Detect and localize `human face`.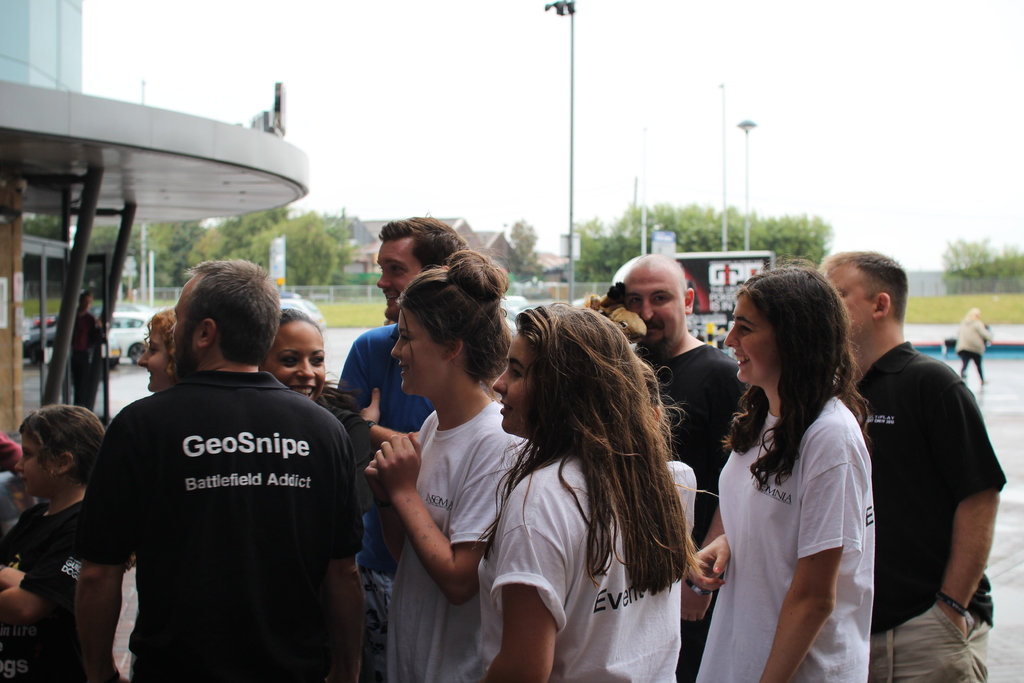
Localized at (724, 293, 775, 383).
